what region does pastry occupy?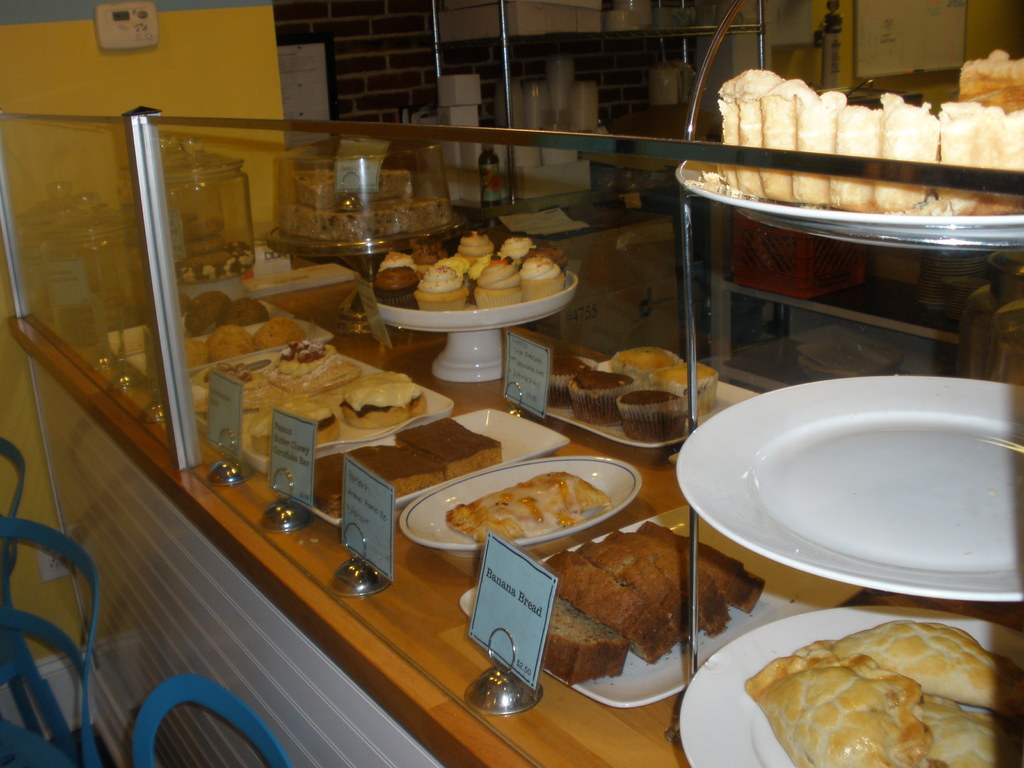
bbox=[188, 364, 270, 413].
